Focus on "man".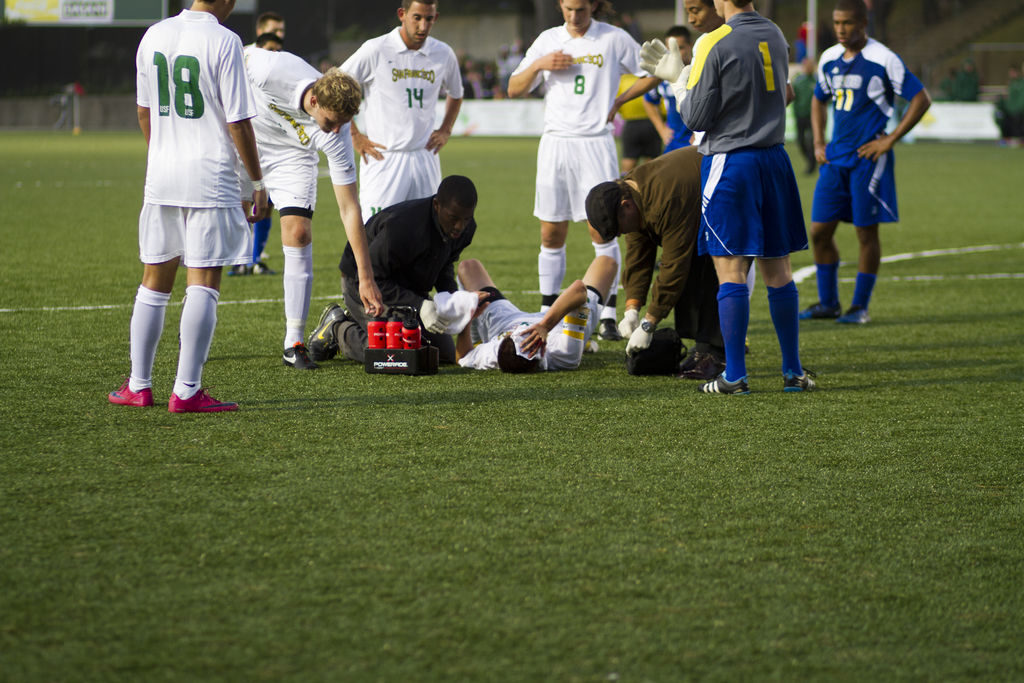
Focused at region(107, 0, 268, 415).
